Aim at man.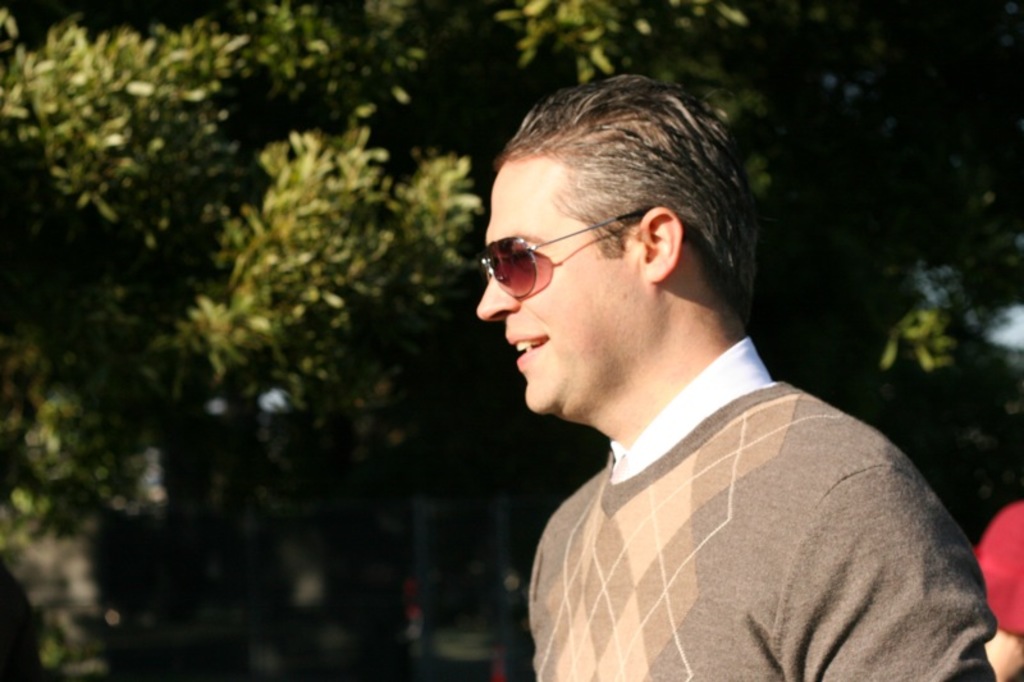
Aimed at box(413, 63, 995, 681).
